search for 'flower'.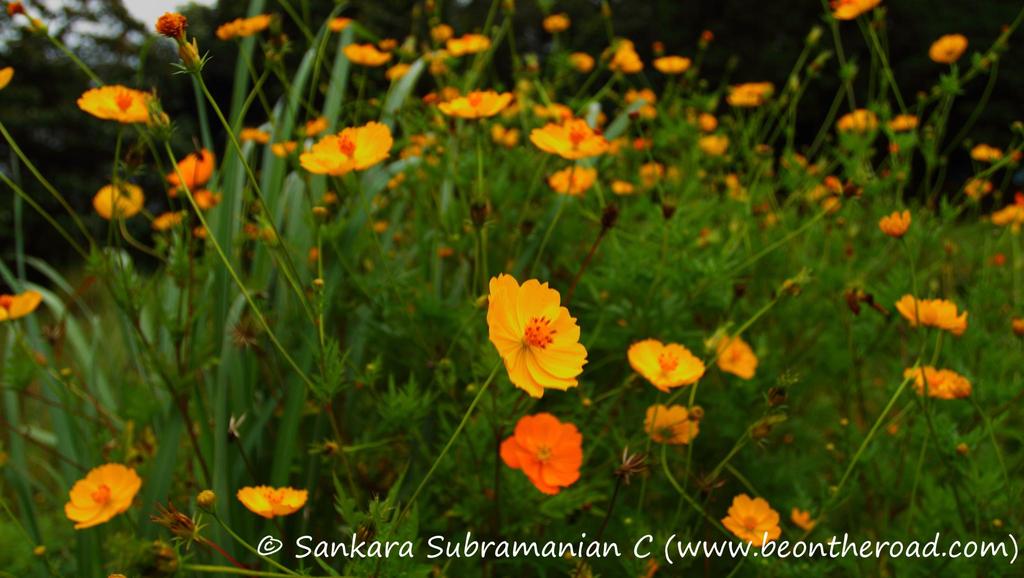
Found at <bbox>198, 484, 214, 502</bbox>.
